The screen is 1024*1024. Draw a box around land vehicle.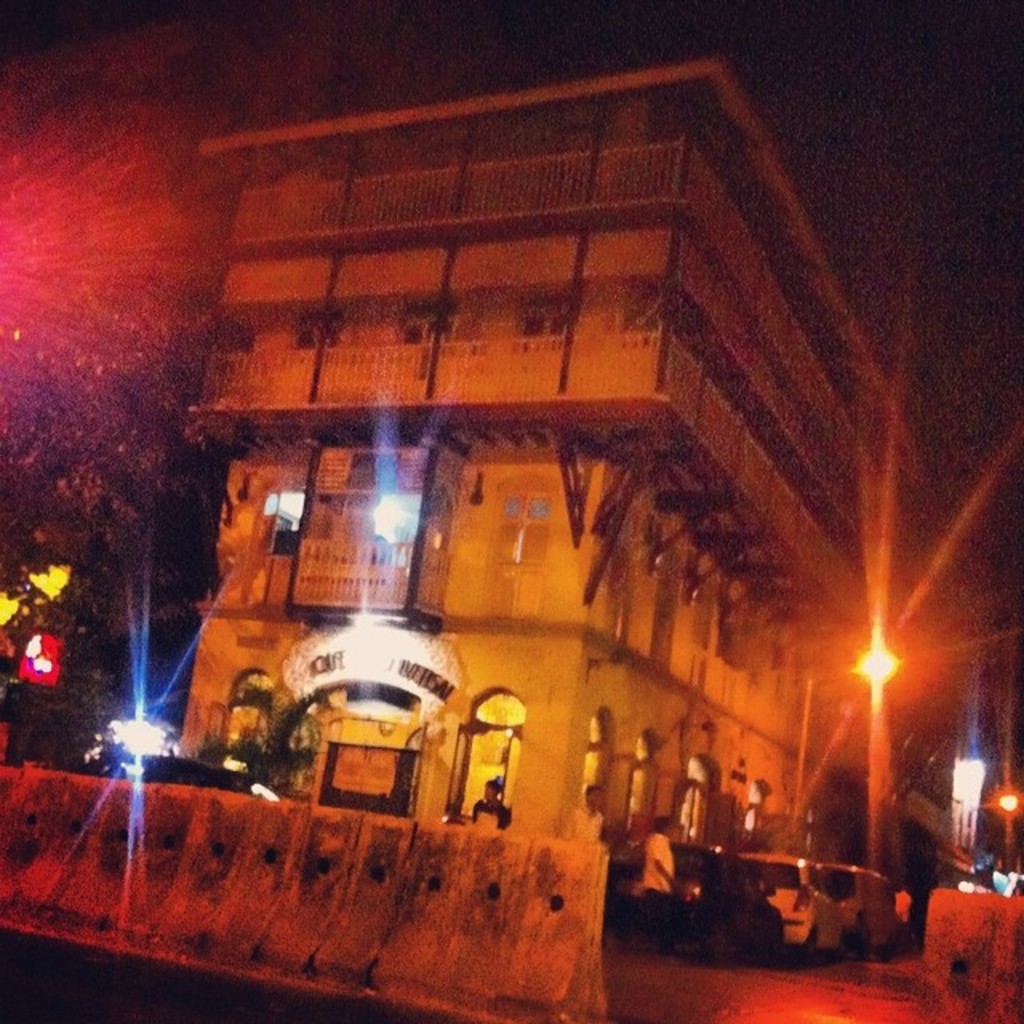
610,842,786,960.
